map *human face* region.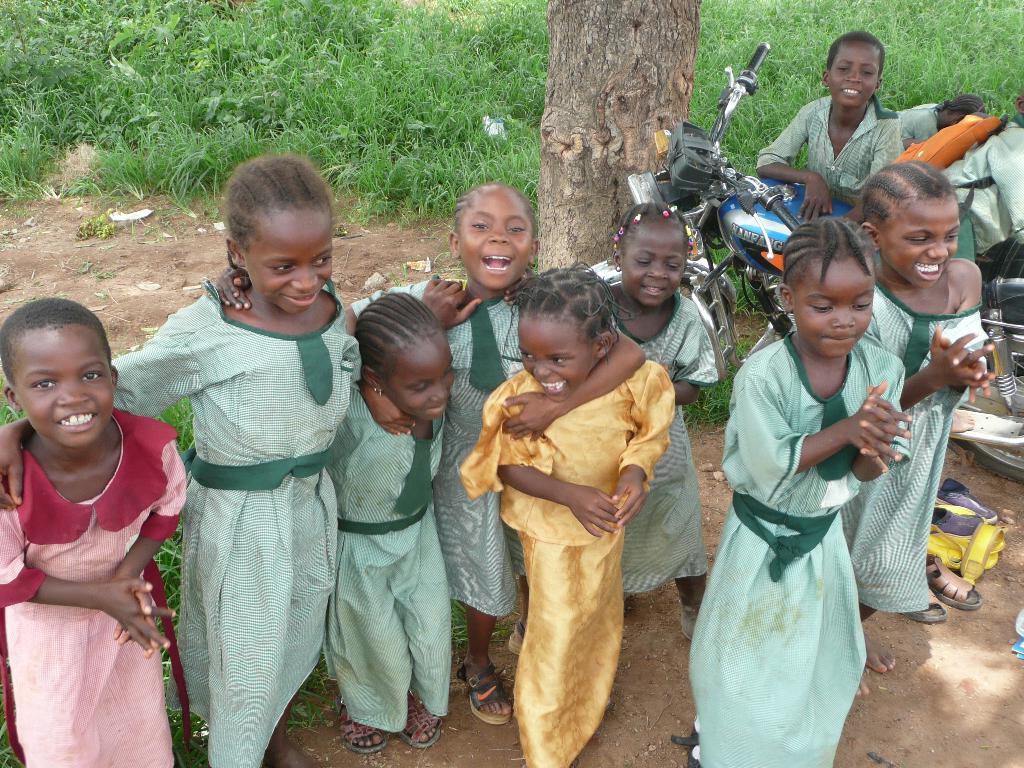
Mapped to (796, 259, 872, 359).
